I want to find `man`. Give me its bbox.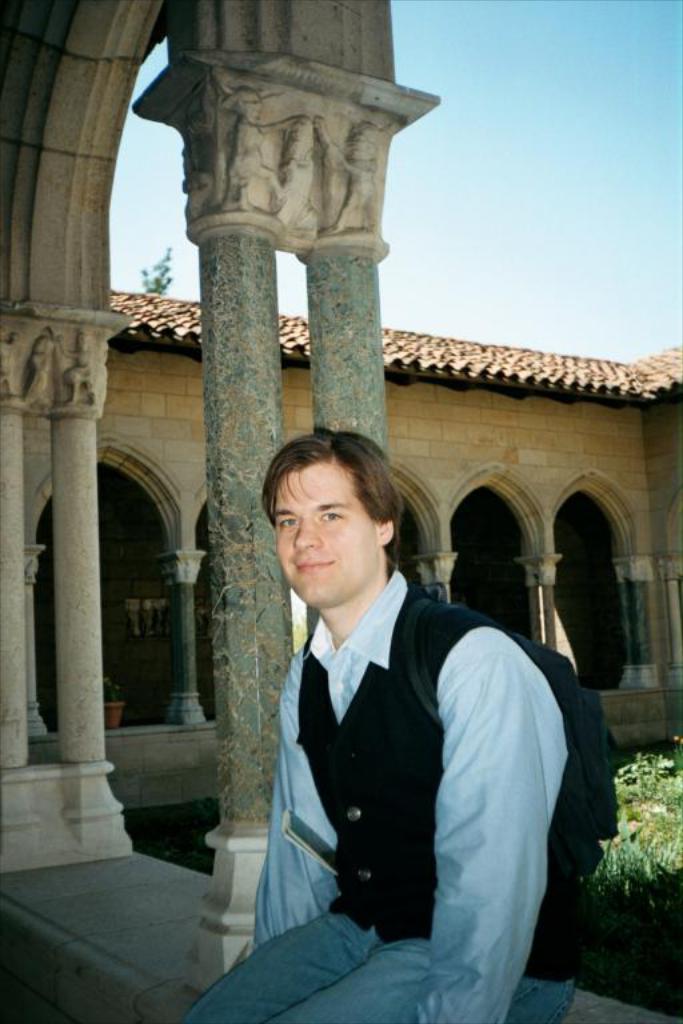
217:435:591:1005.
